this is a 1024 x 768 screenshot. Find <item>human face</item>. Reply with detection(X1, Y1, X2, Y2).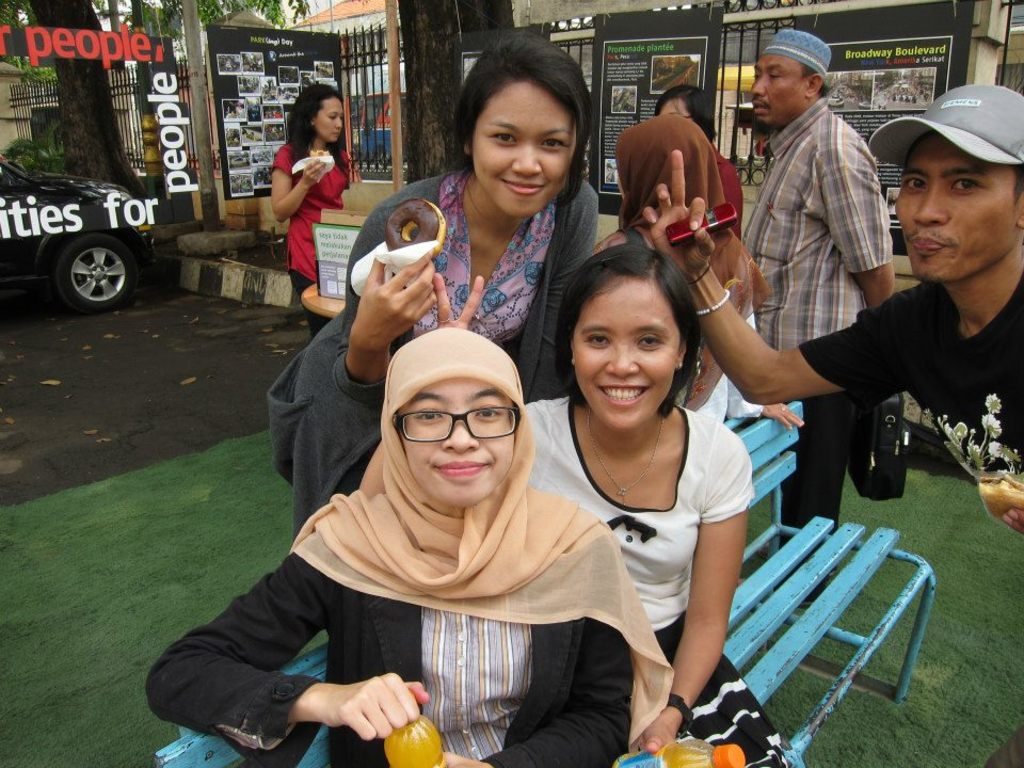
detection(894, 144, 1017, 288).
